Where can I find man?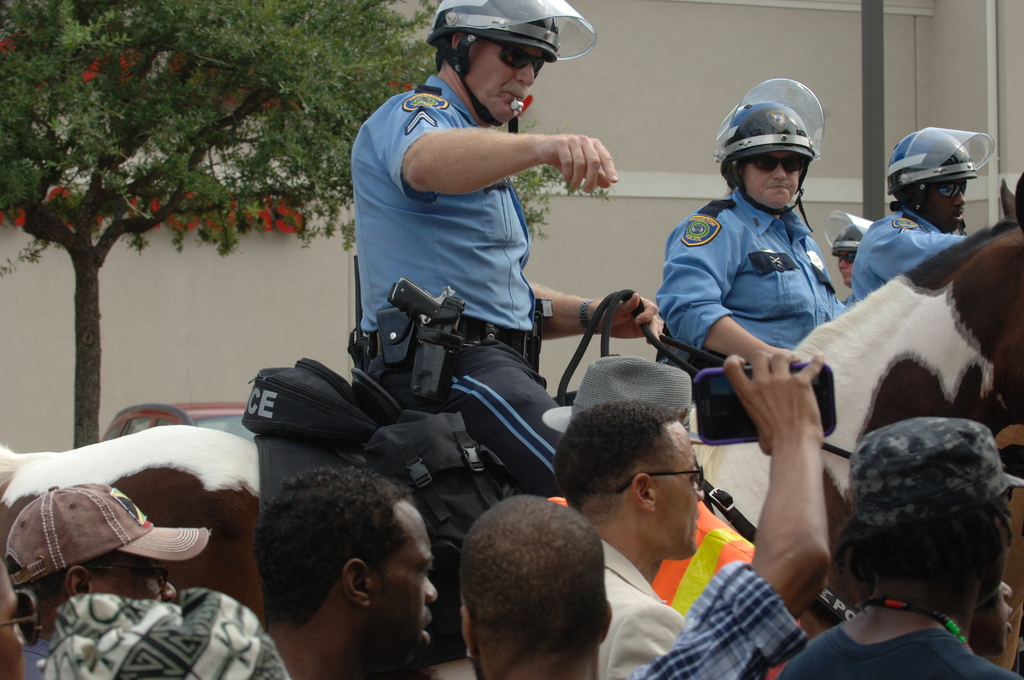
You can find it at (262, 469, 435, 679).
